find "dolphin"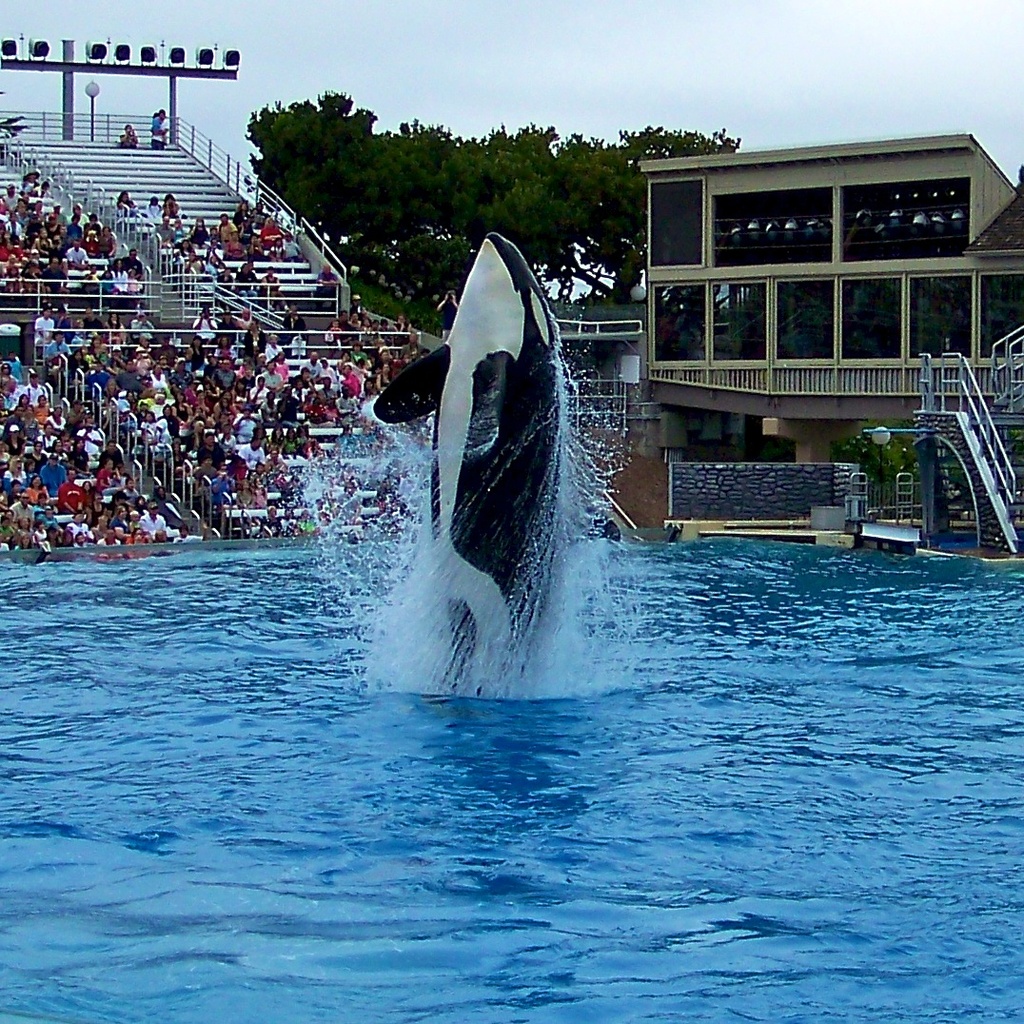
[370, 232, 581, 705]
